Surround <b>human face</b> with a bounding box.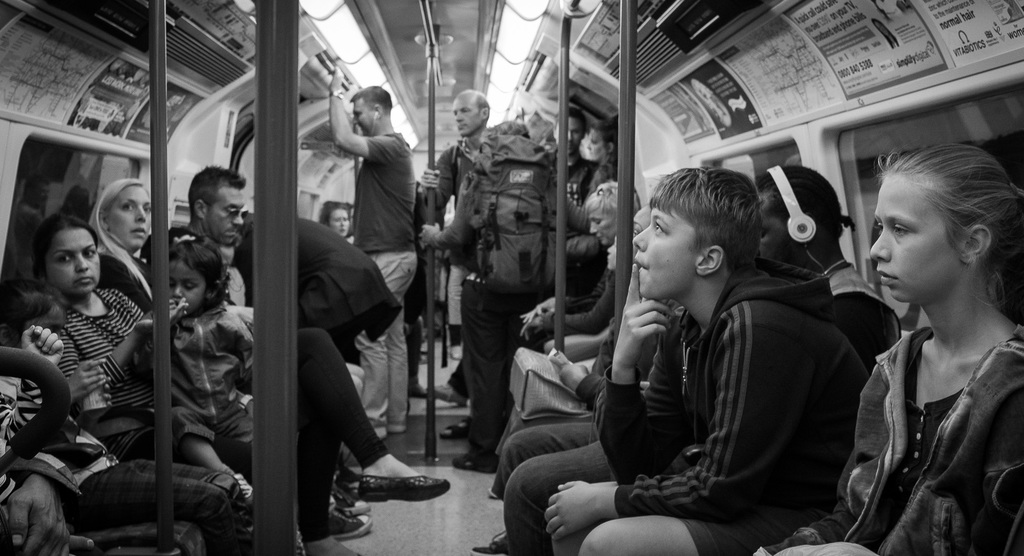
locate(451, 97, 479, 135).
